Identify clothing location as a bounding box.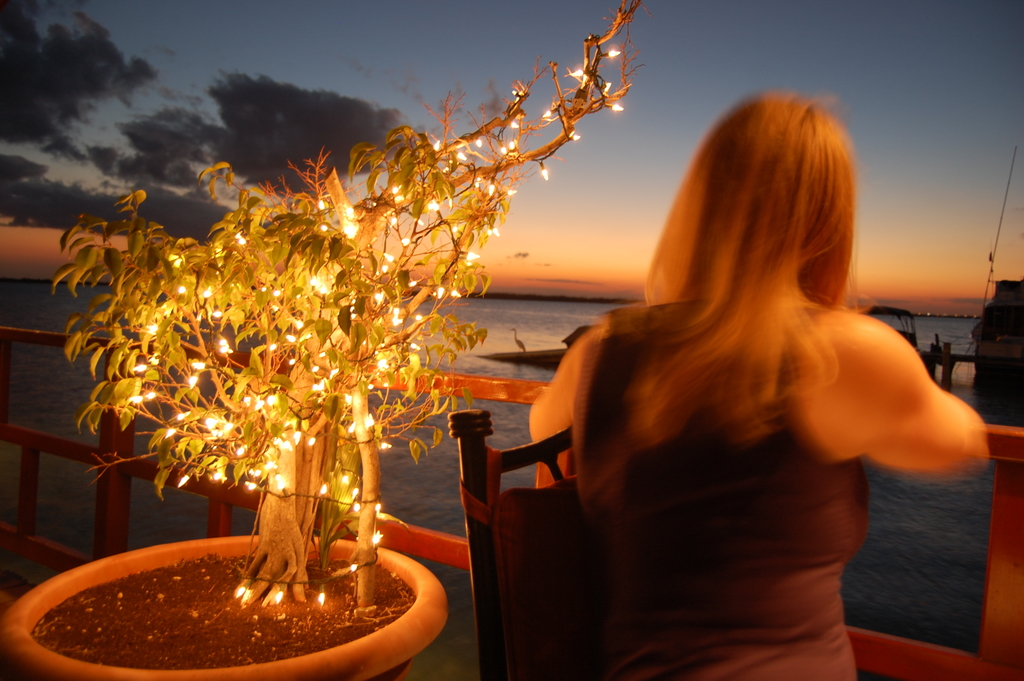
566/304/870/680.
